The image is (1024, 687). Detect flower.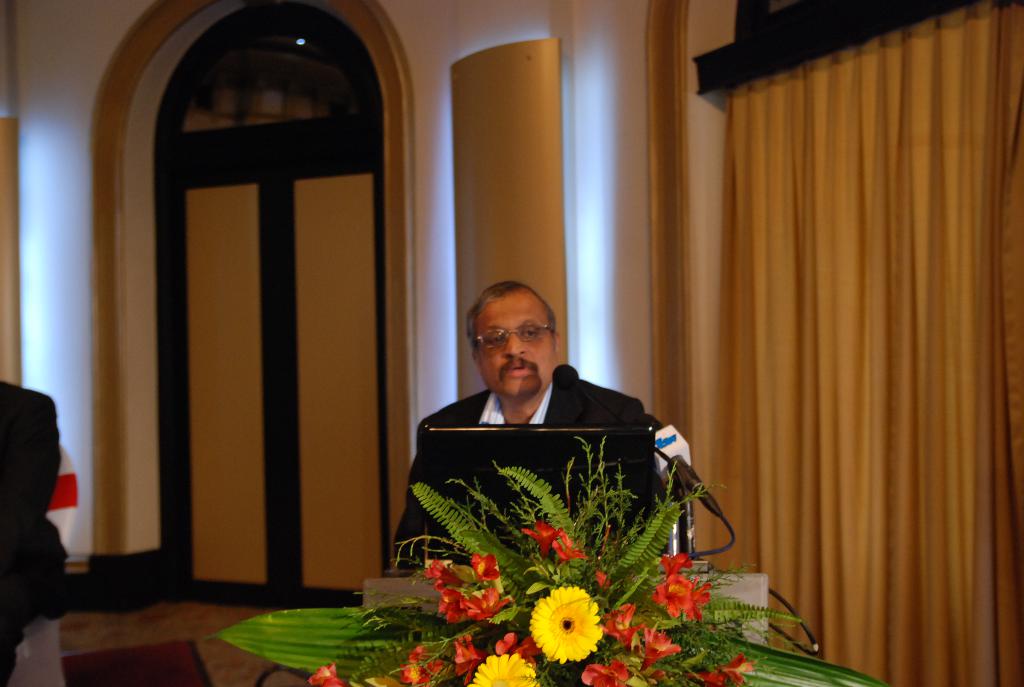
Detection: (left=691, top=578, right=711, bottom=620).
